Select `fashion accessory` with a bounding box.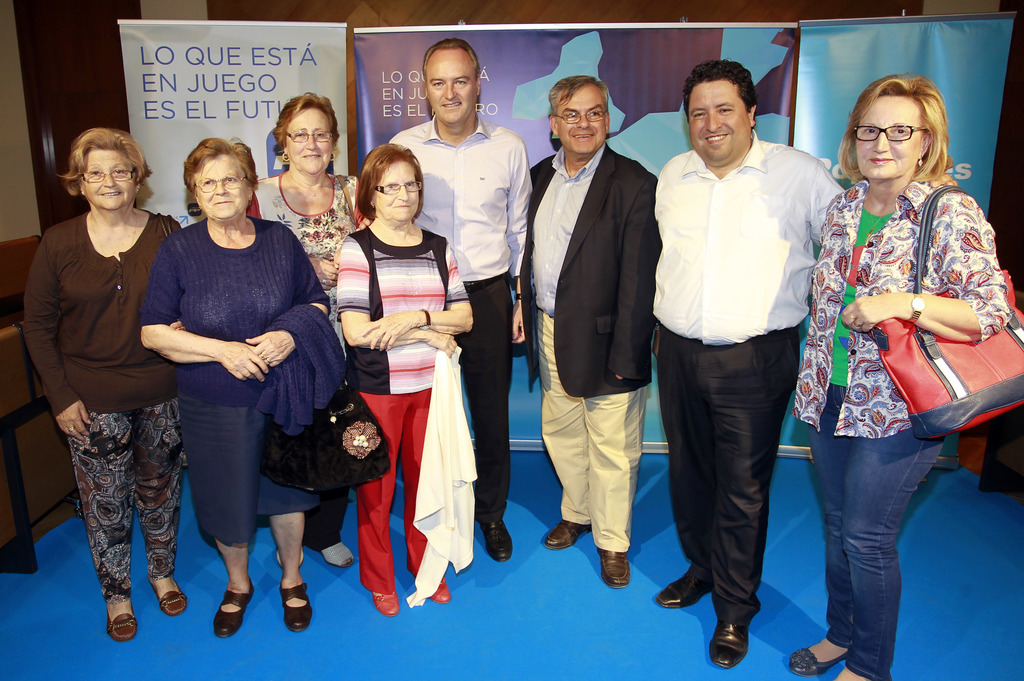
locate(551, 108, 609, 127).
